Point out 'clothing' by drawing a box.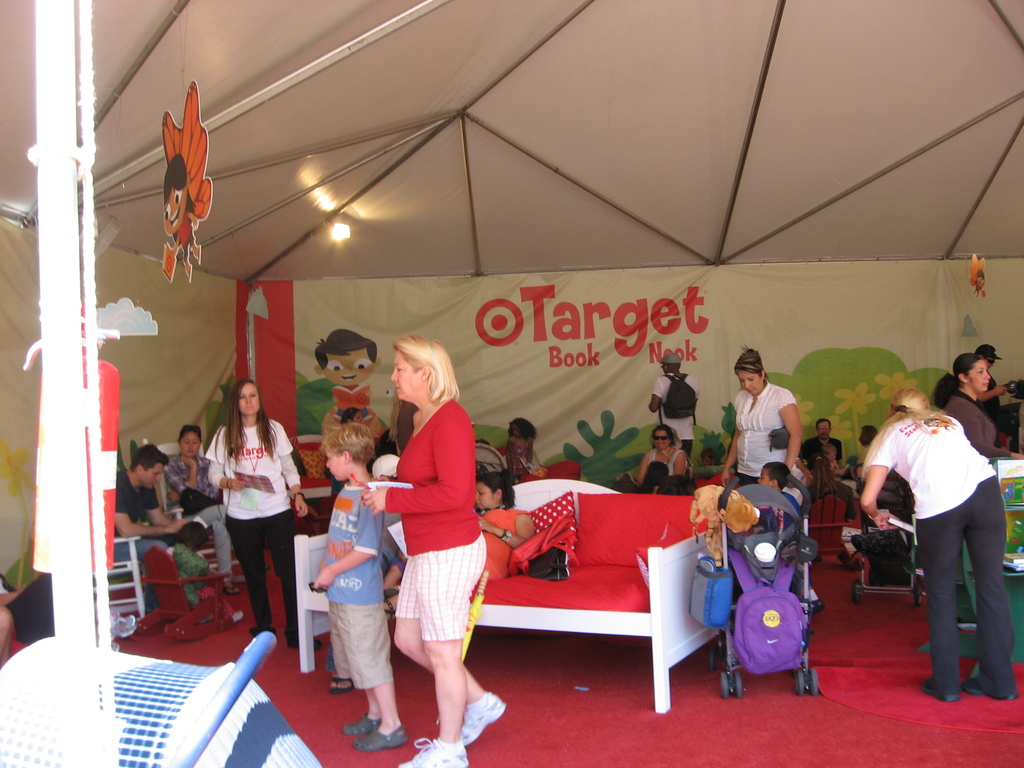
left=320, top=483, right=396, bottom=689.
